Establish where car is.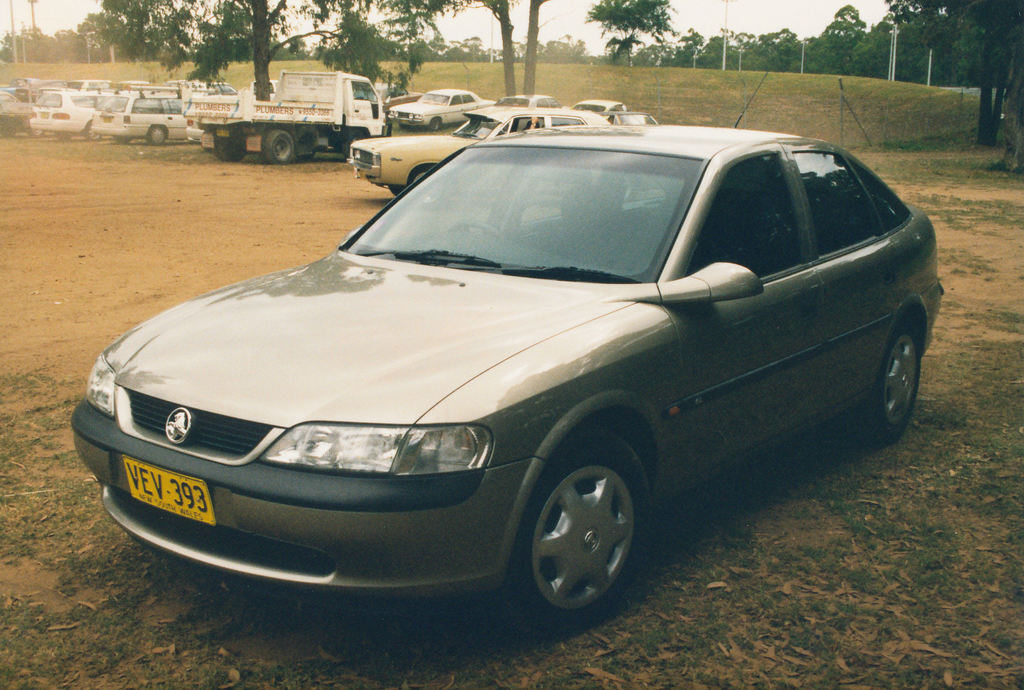
Established at select_region(345, 106, 637, 197).
